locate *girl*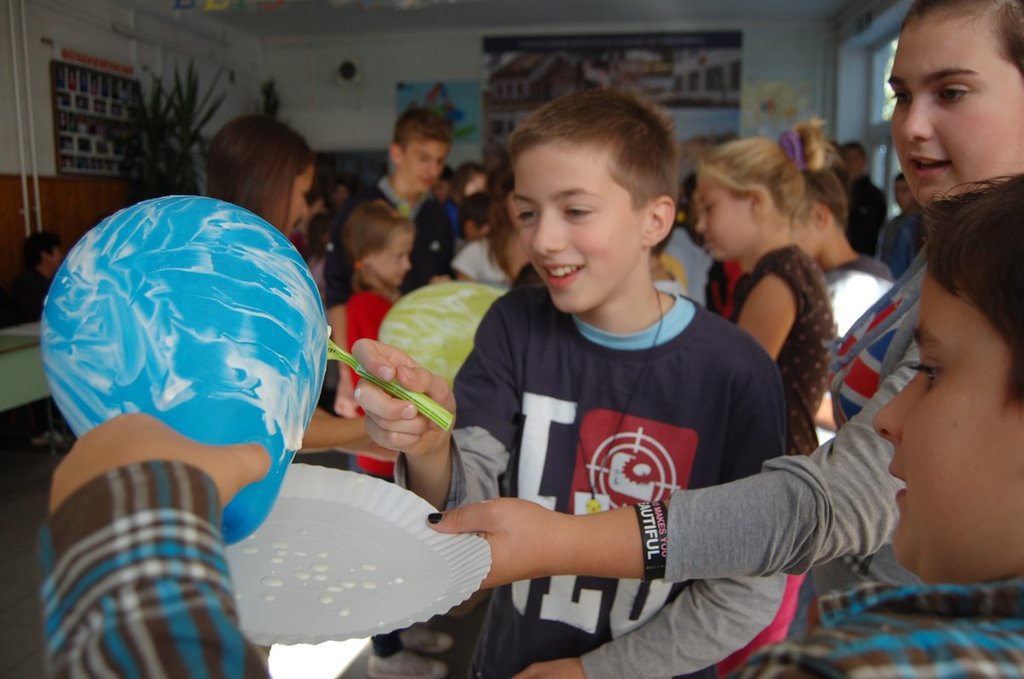
crop(199, 120, 396, 467)
